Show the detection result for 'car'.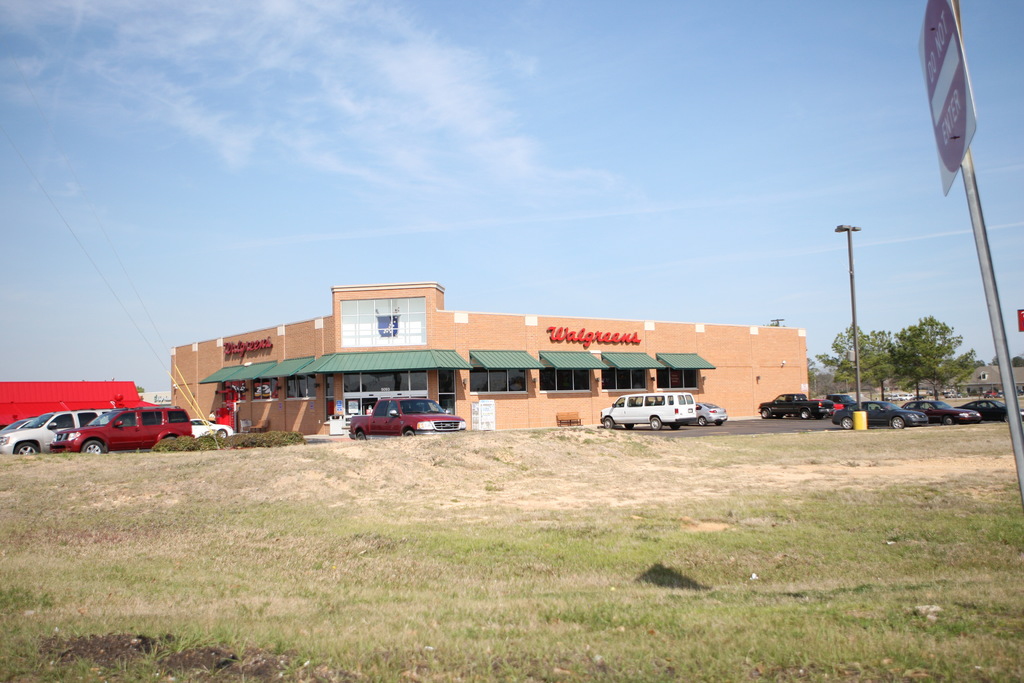
<box>834,399,924,429</box>.
